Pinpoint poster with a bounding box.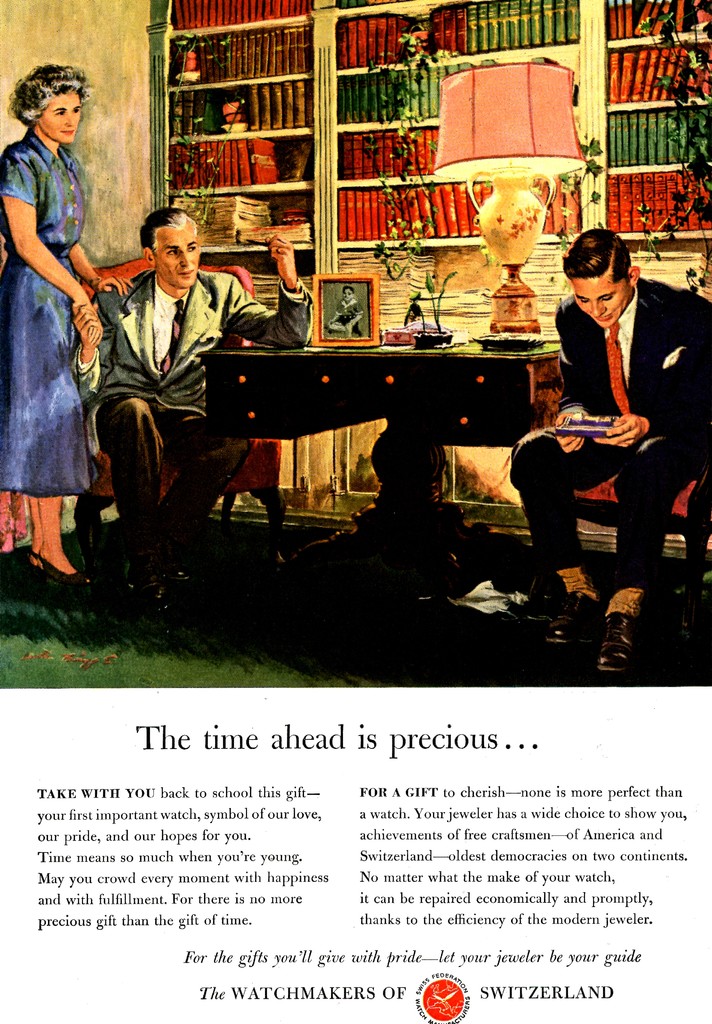
{"left": 0, "top": 0, "right": 711, "bottom": 1023}.
